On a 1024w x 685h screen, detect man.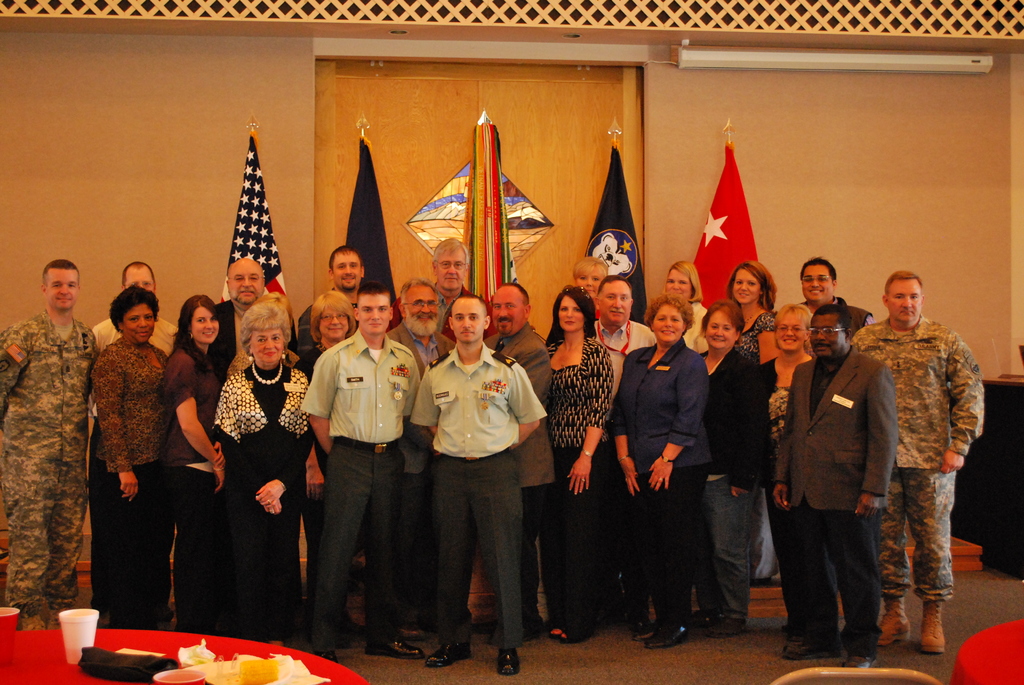
409,291,545,676.
